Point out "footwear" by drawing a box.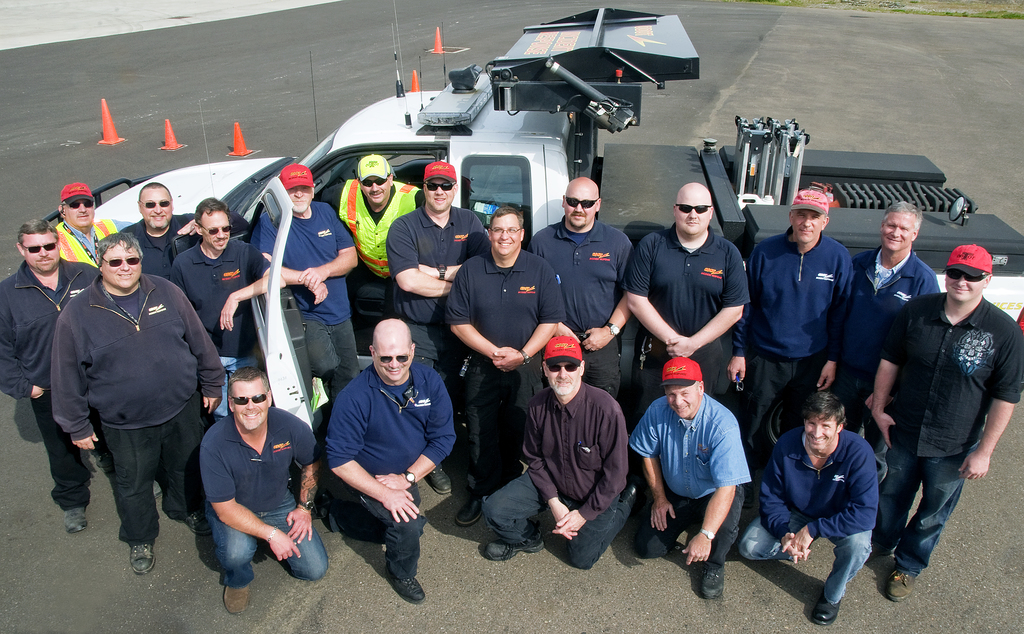
pyautogui.locateOnScreen(887, 569, 917, 603).
